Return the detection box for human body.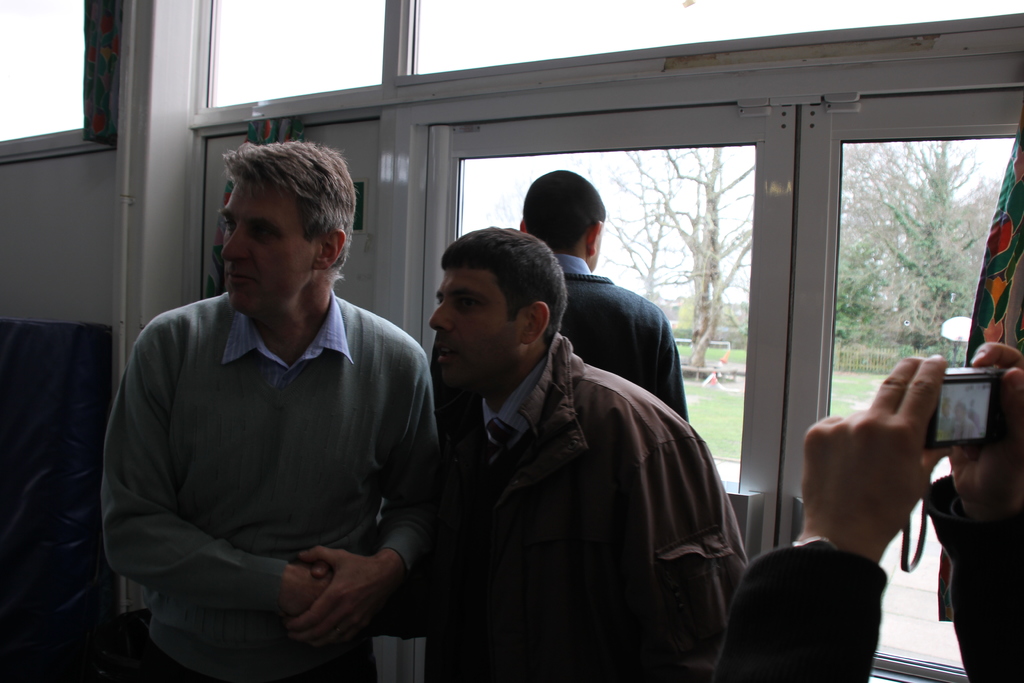
737,353,1023,682.
